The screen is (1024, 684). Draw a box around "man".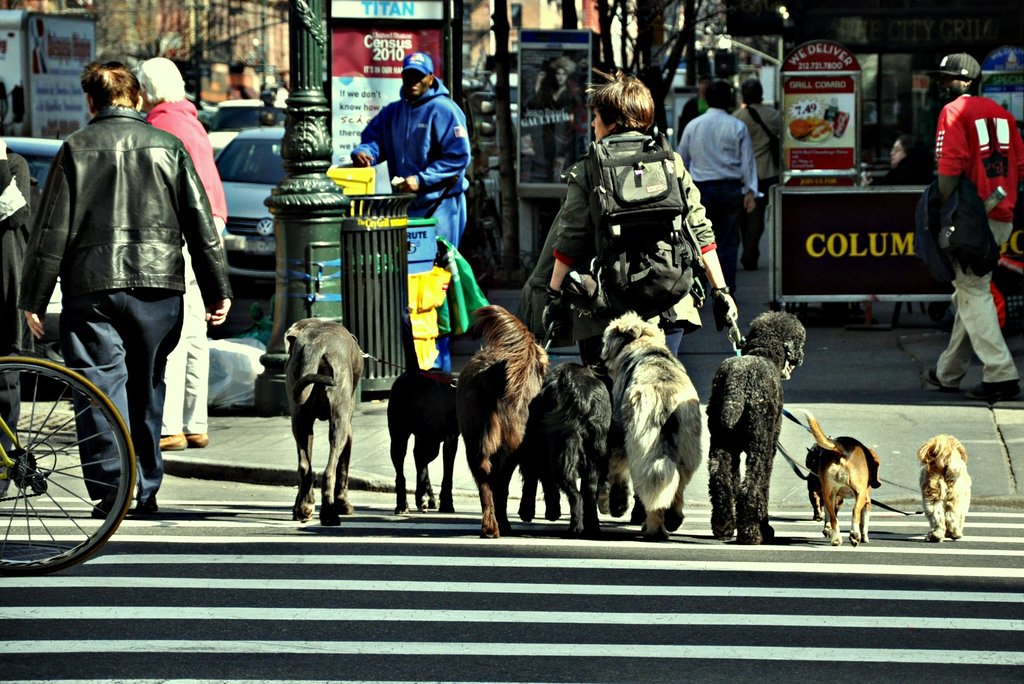
[734, 78, 780, 270].
